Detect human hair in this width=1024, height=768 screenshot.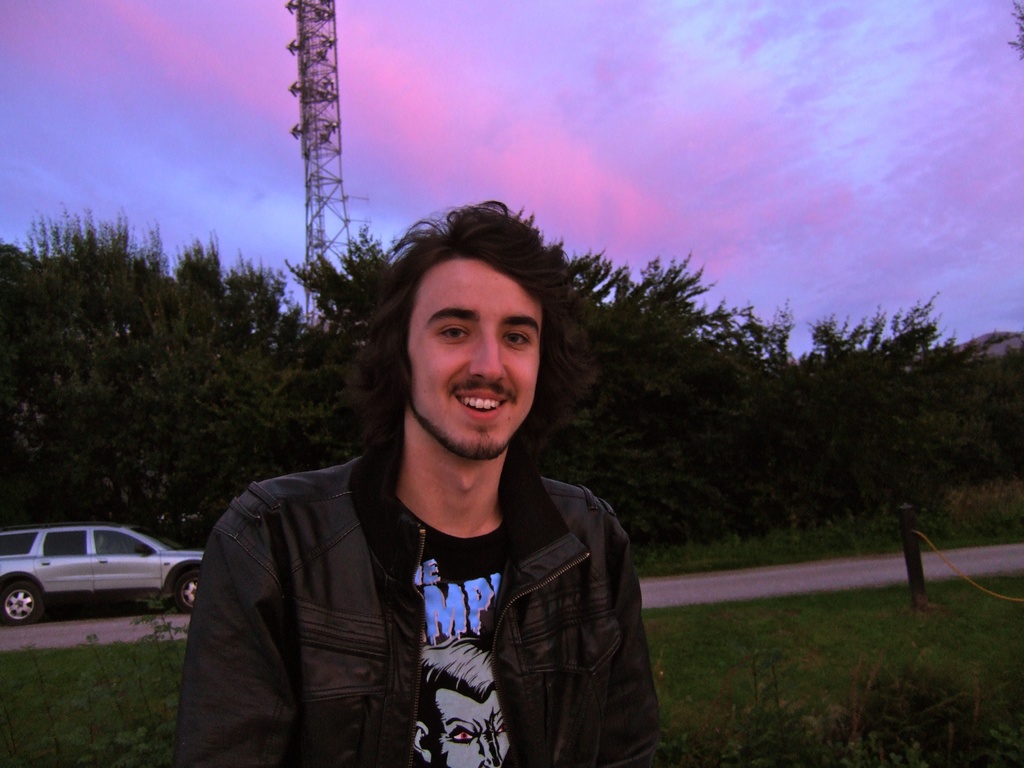
Detection: detection(352, 191, 583, 481).
